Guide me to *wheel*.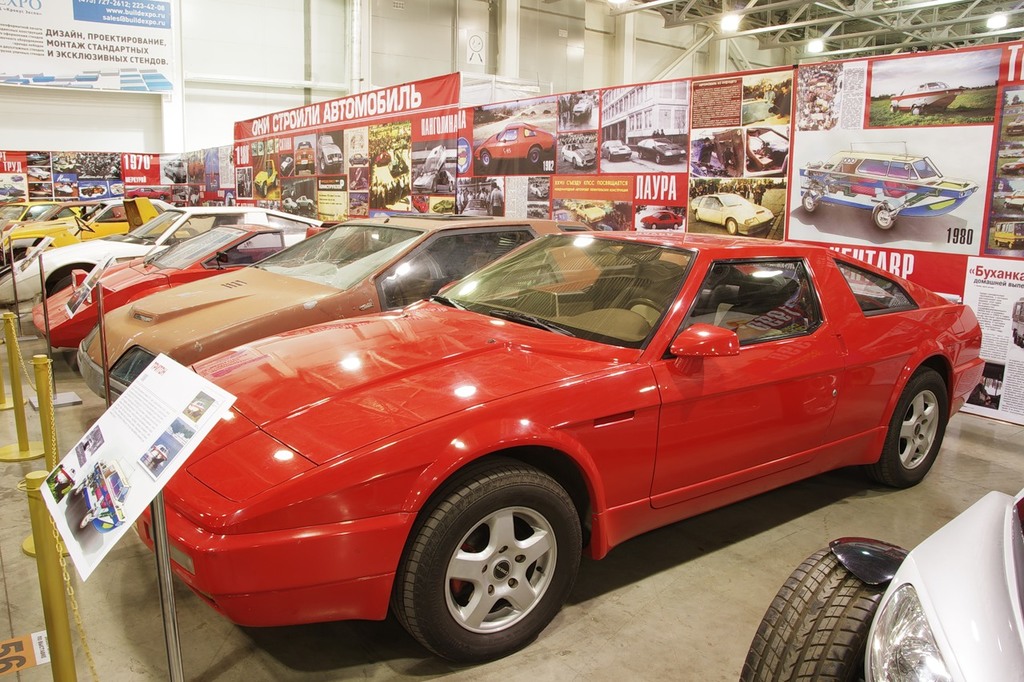
Guidance: [527,146,542,163].
